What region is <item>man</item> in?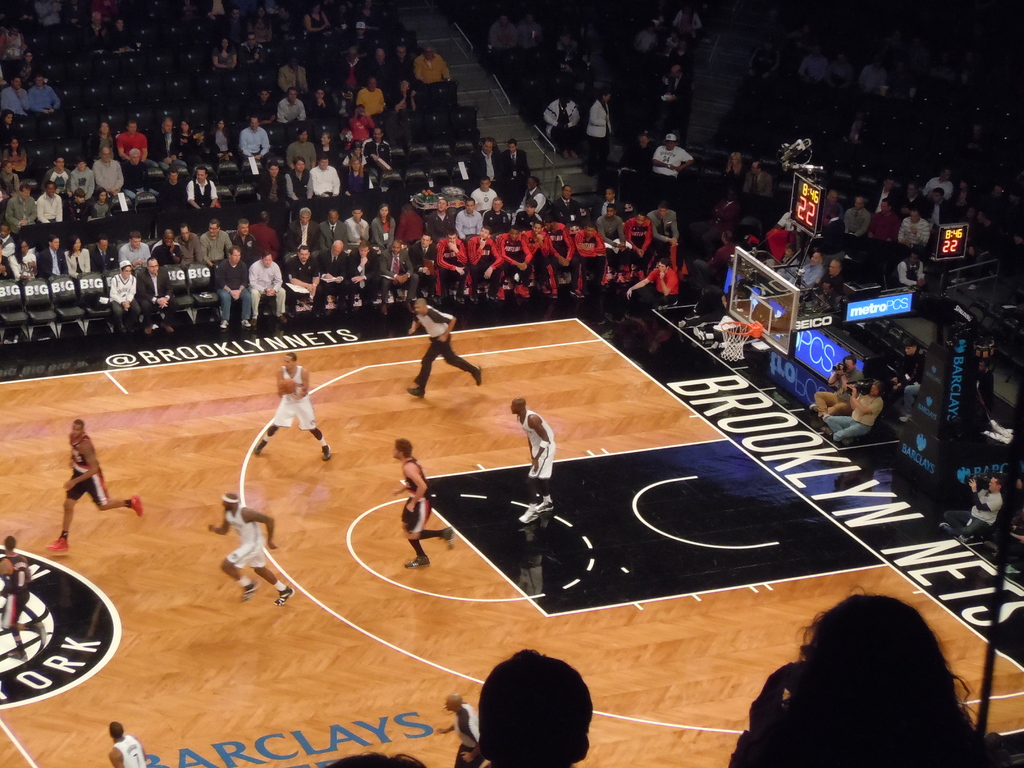
detection(470, 132, 497, 194).
